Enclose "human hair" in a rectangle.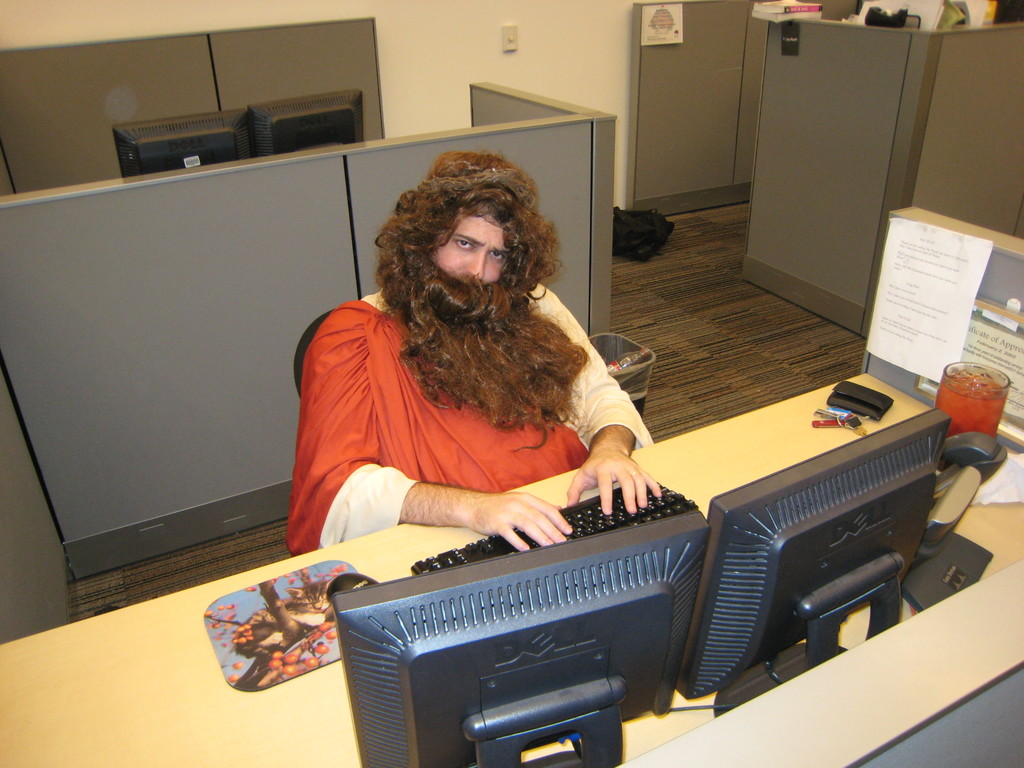
box(378, 145, 589, 450).
